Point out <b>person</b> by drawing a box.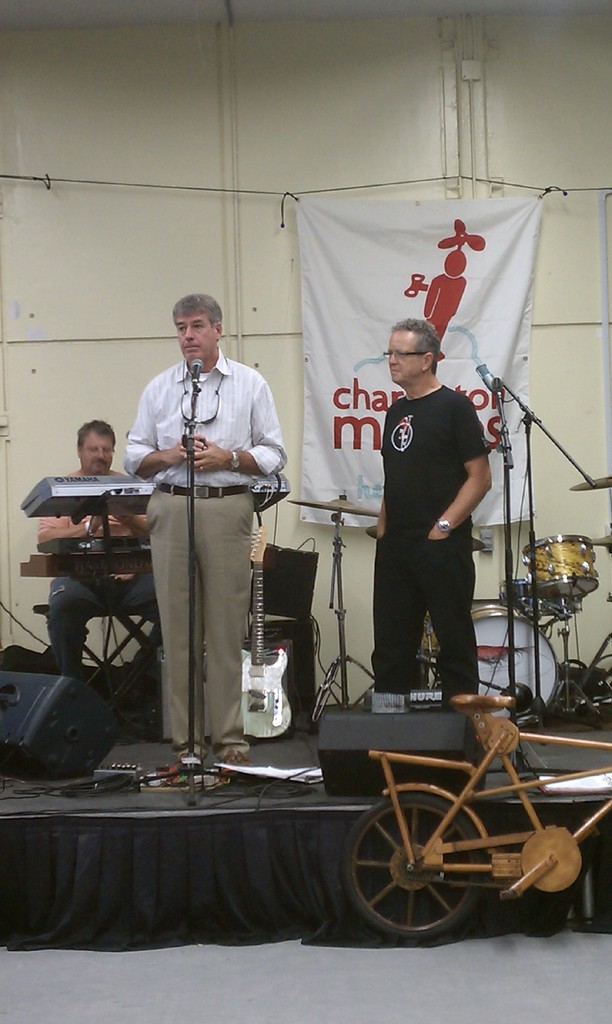
detection(373, 312, 493, 719).
